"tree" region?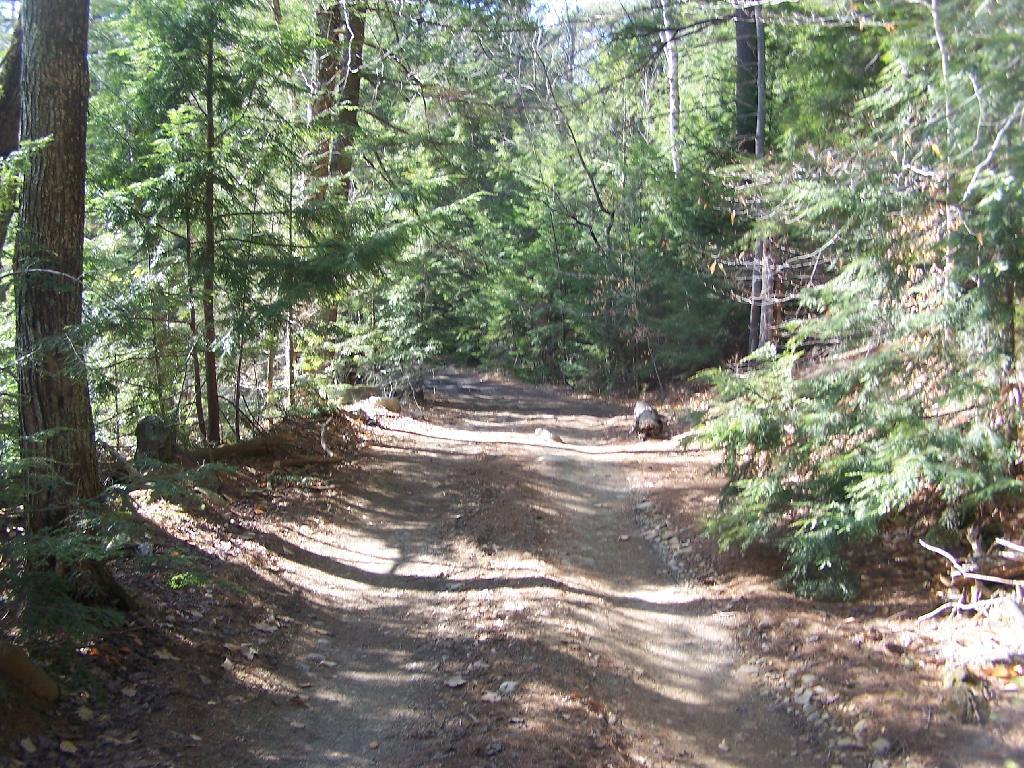
Rect(671, 60, 994, 612)
